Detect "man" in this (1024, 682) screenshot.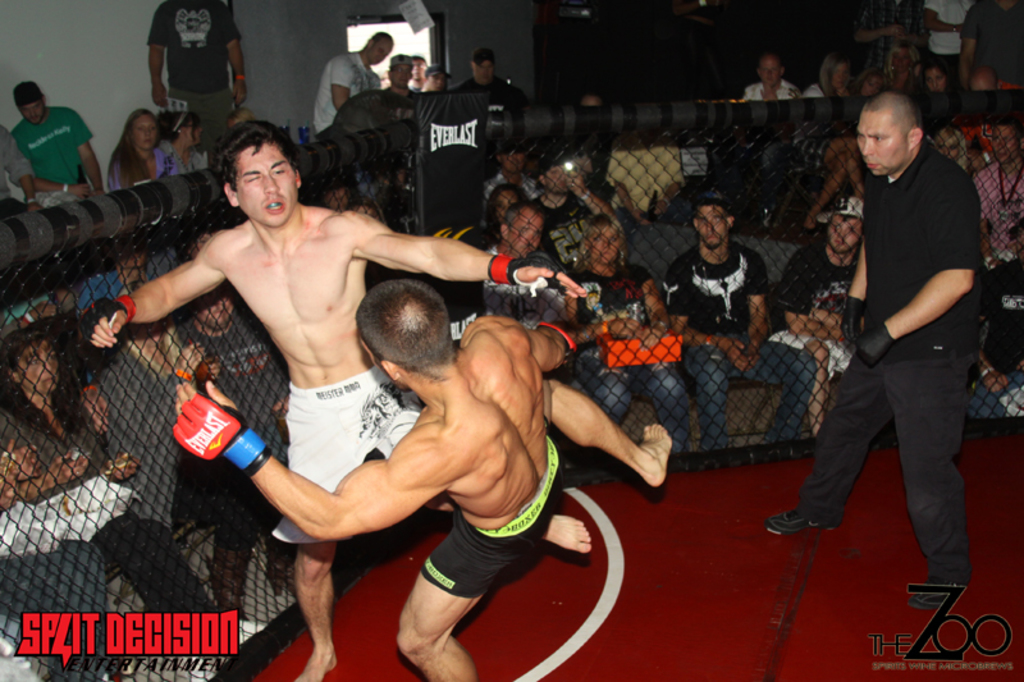
Detection: BBox(968, 0, 1023, 107).
